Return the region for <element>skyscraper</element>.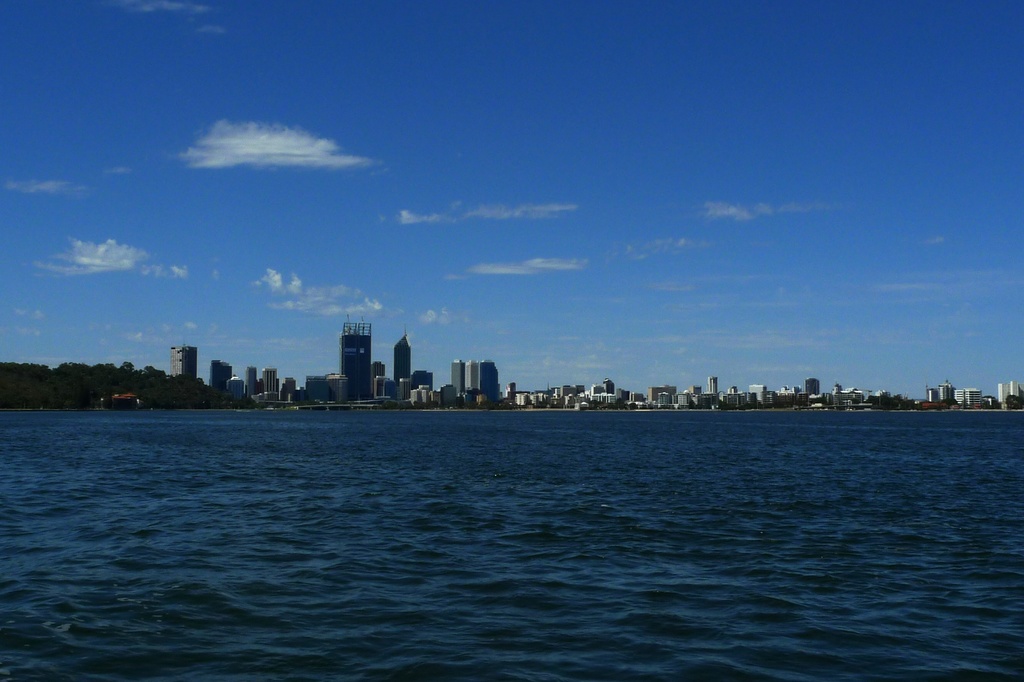
(left=938, top=382, right=954, bottom=399).
